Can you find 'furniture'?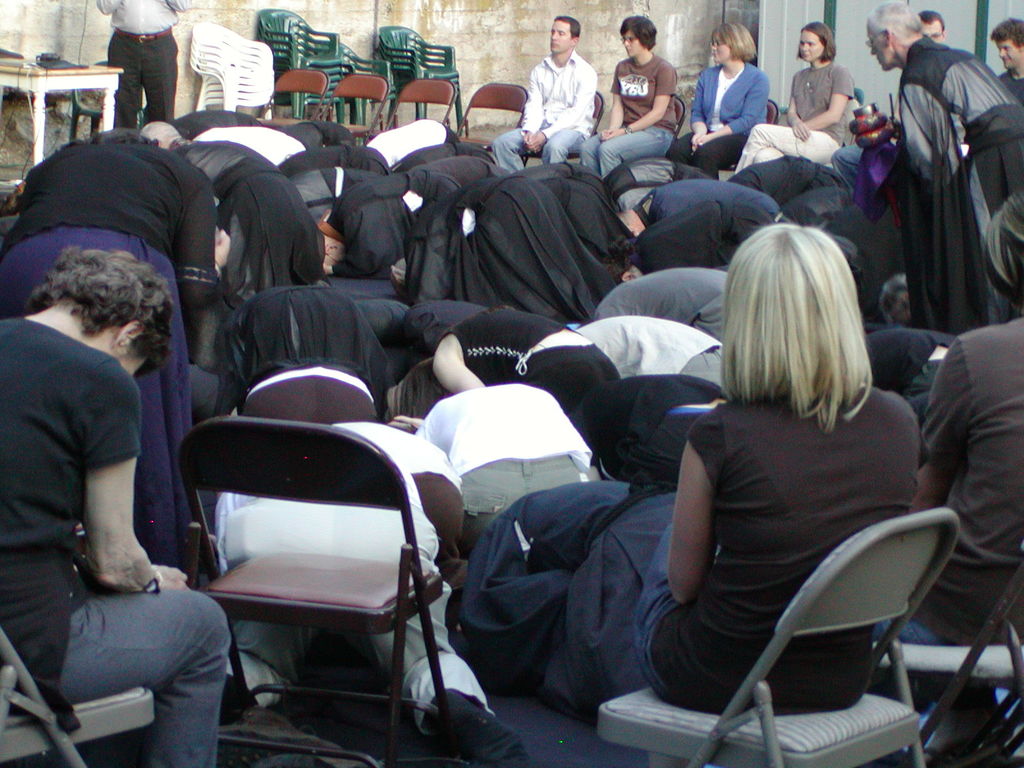
Yes, bounding box: <bbox>0, 58, 124, 165</bbox>.
